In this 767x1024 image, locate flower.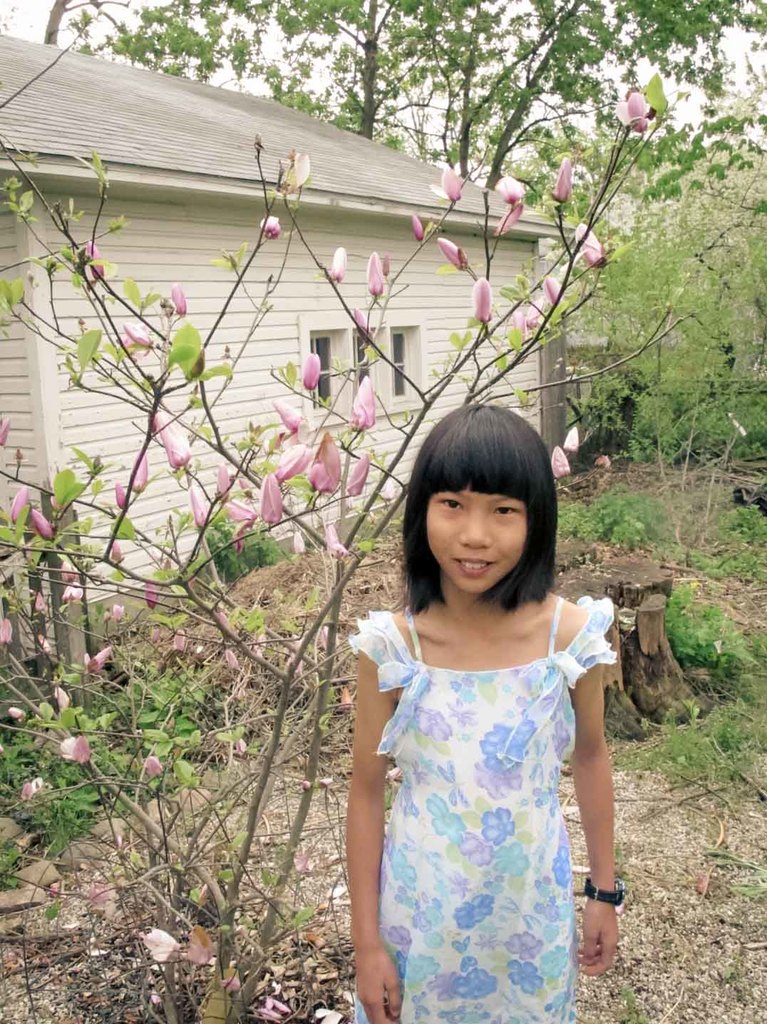
Bounding box: Rect(553, 421, 587, 449).
